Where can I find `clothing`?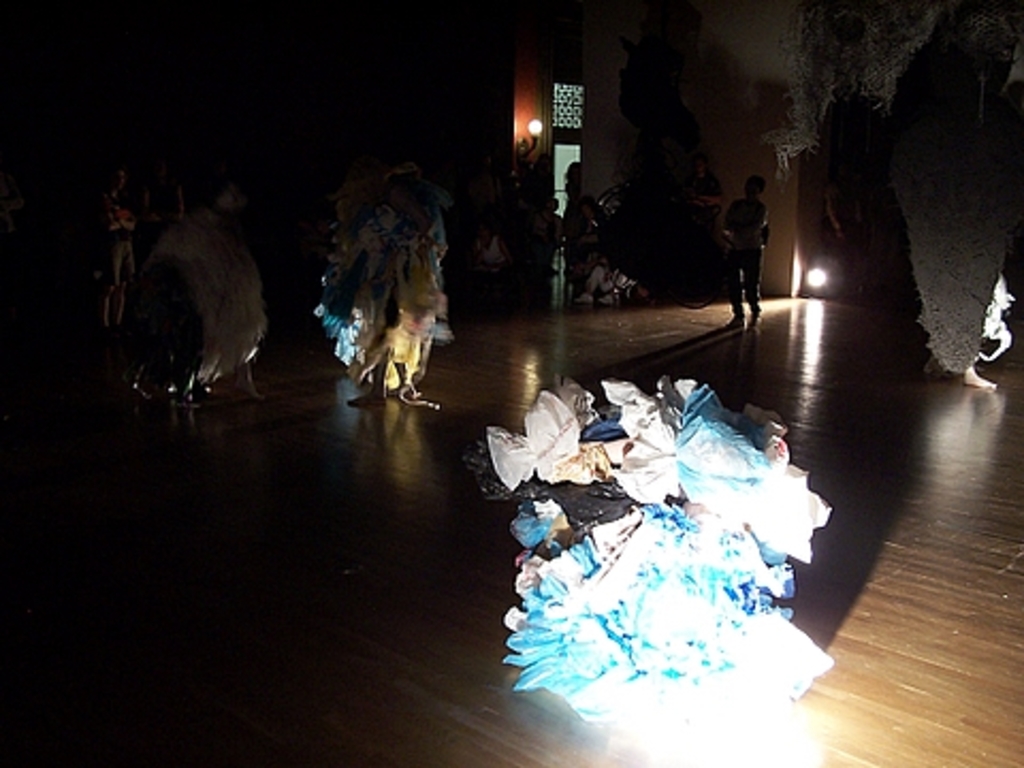
You can find it at {"left": 527, "top": 220, "right": 555, "bottom": 282}.
